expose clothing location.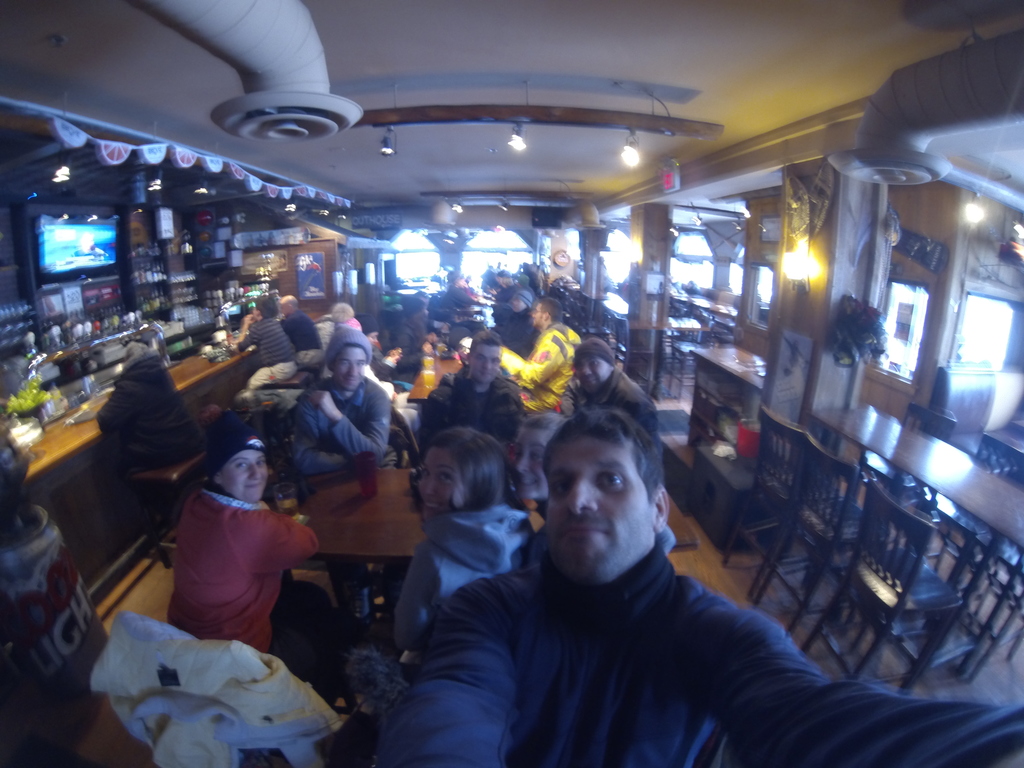
Exposed at pyautogui.locateOnScreen(419, 347, 528, 458).
